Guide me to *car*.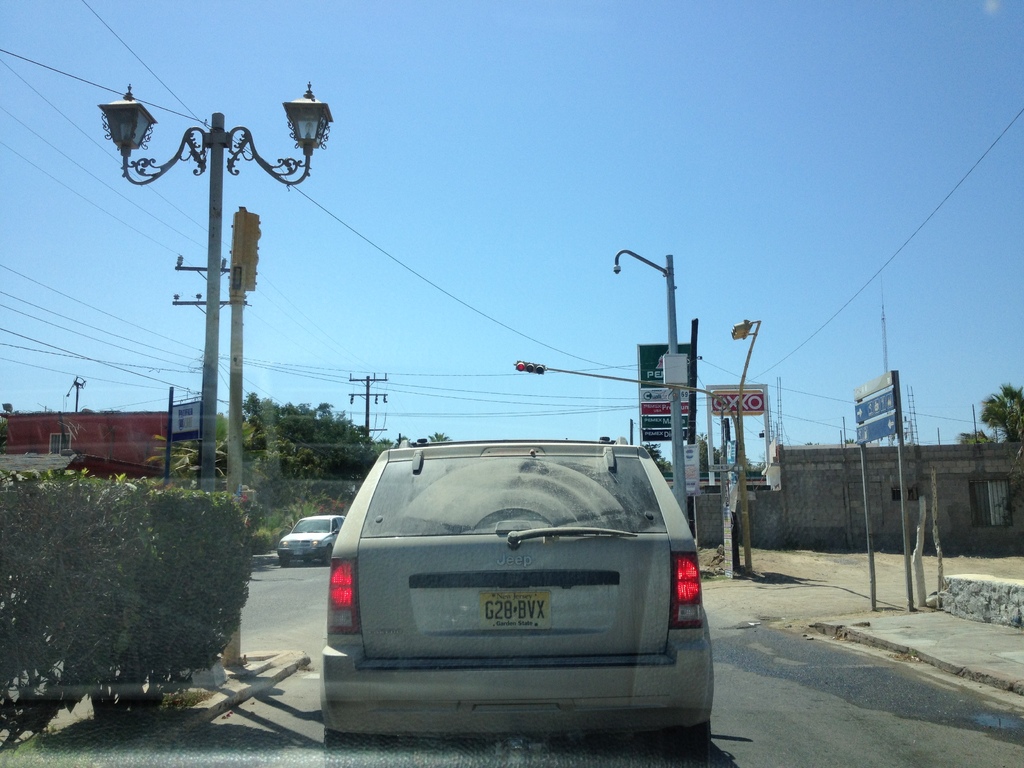
Guidance: region(302, 423, 720, 749).
